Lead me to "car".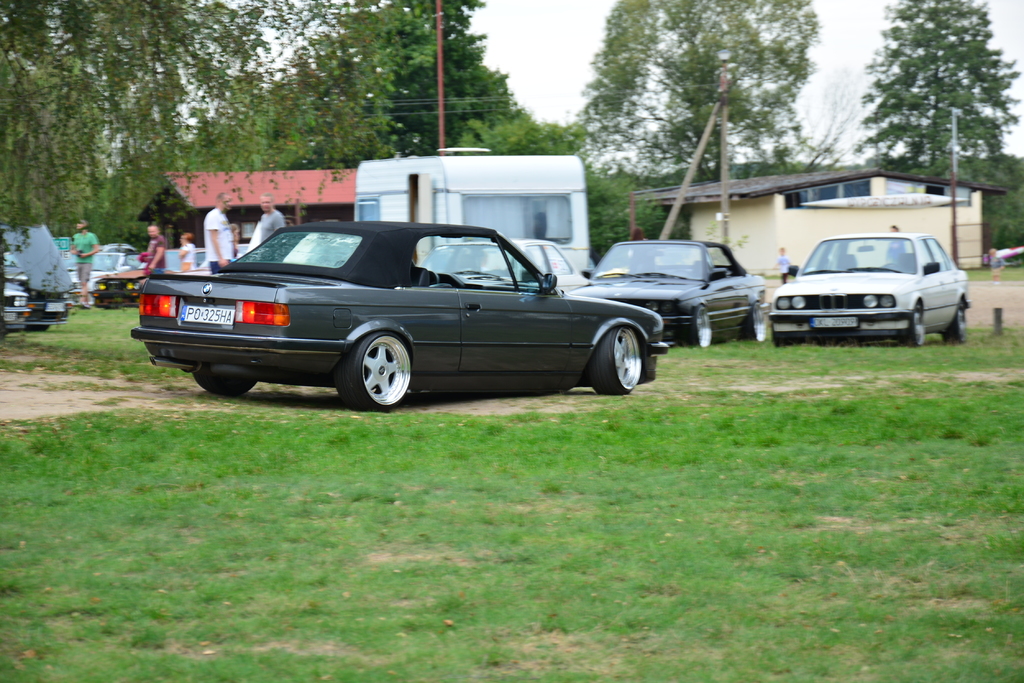
Lead to 149 213 654 412.
